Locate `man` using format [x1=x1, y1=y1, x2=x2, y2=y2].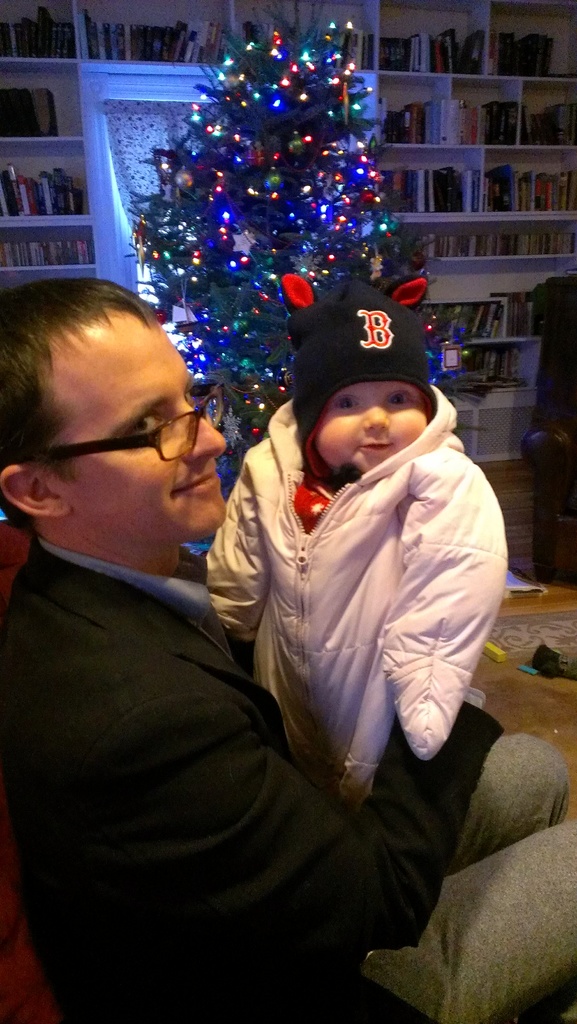
[x1=7, y1=268, x2=576, y2=1012].
